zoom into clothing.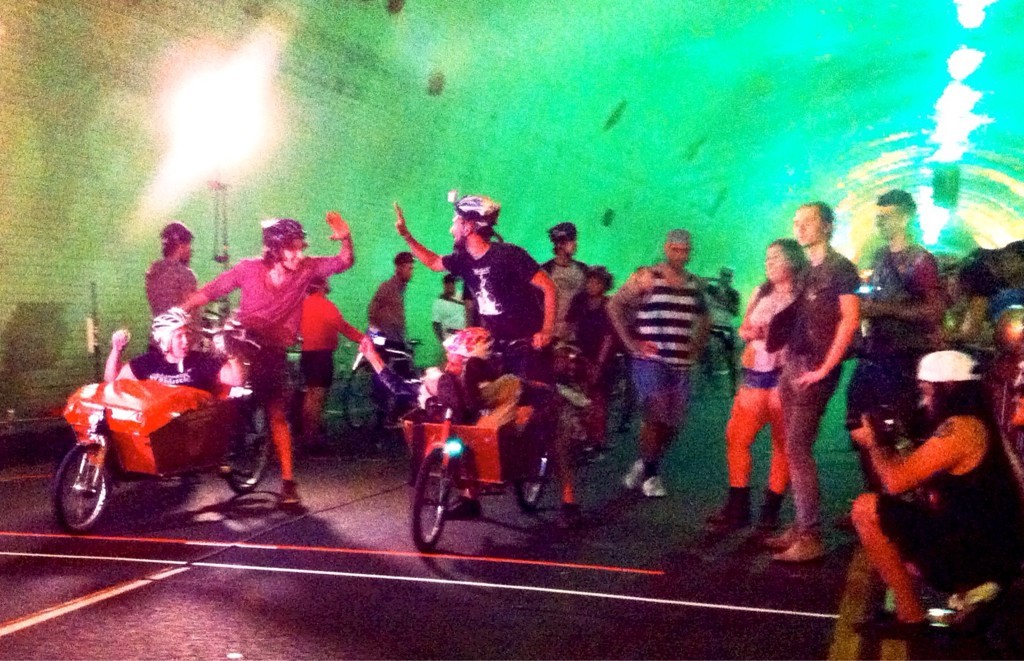
Zoom target: pyautogui.locateOnScreen(123, 344, 223, 385).
